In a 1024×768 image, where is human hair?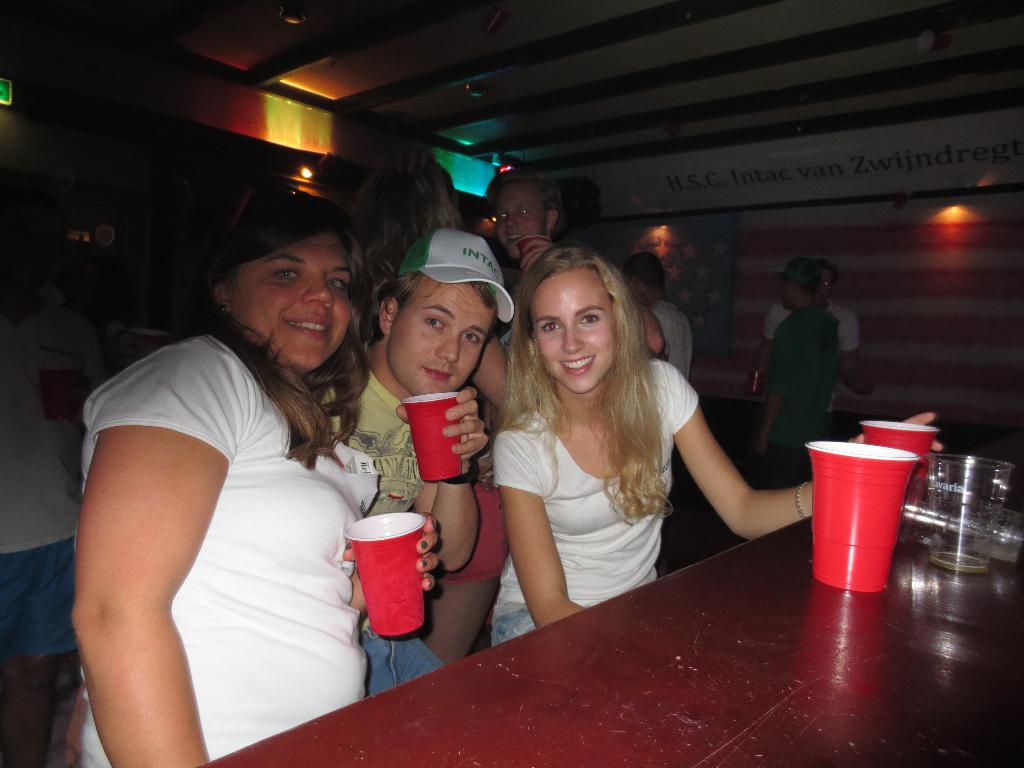
locate(360, 271, 497, 342).
